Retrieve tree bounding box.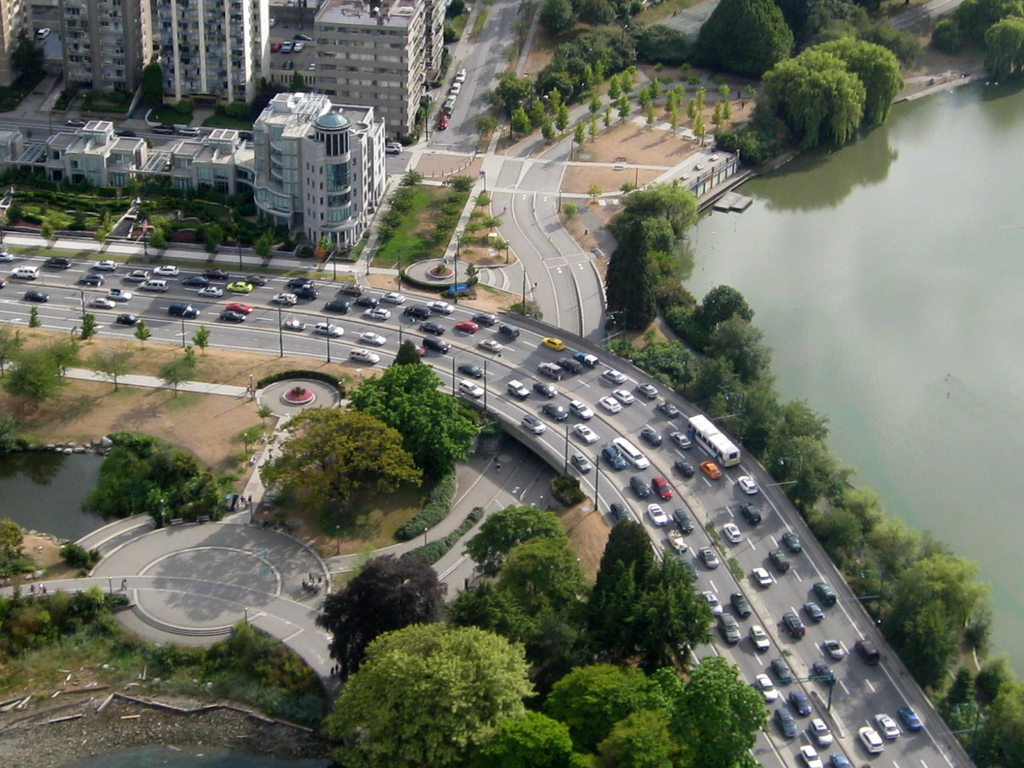
Bounding box: [left=95, top=349, right=135, bottom=392].
